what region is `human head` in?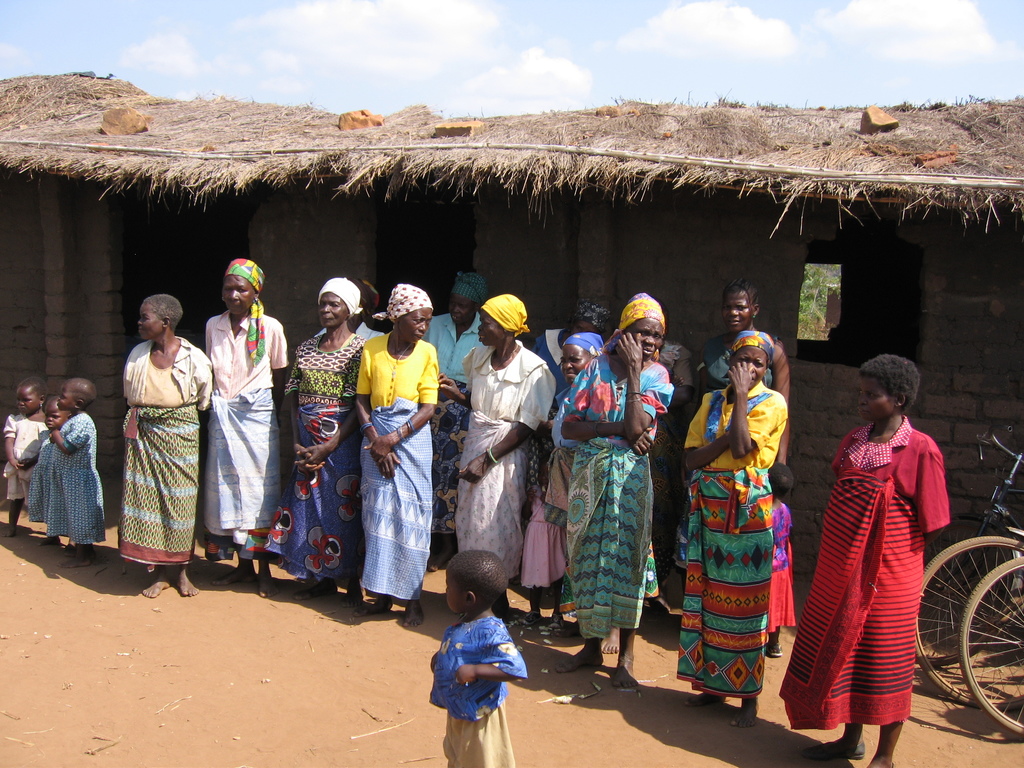
728,328,771,388.
